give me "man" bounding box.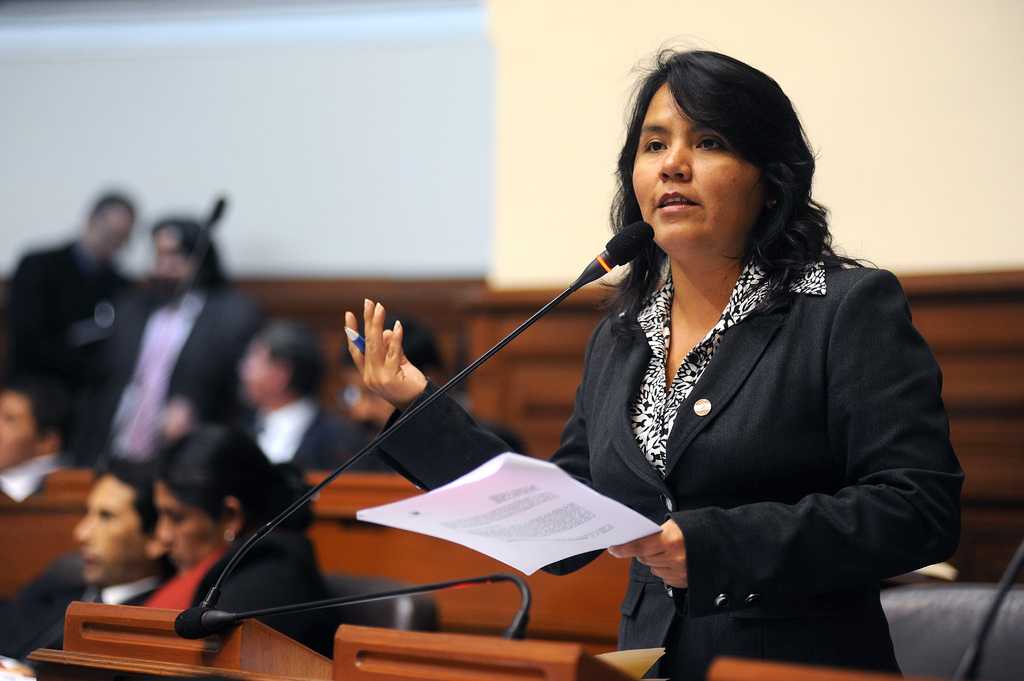
l=0, t=189, r=135, b=460.
